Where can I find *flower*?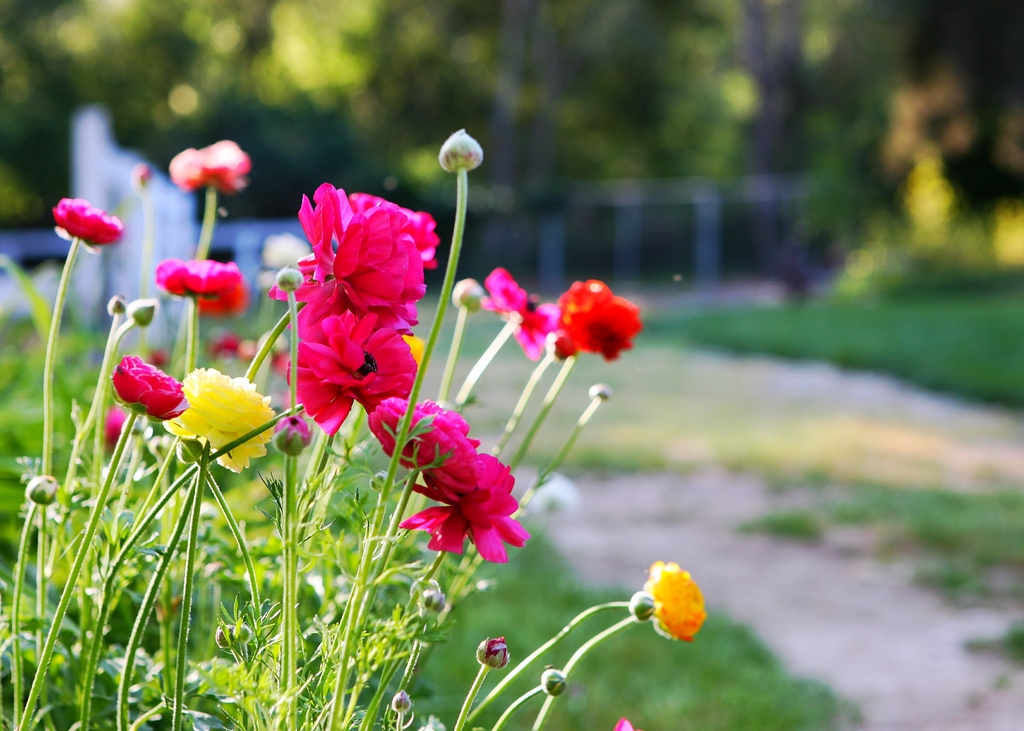
You can find it at {"left": 169, "top": 136, "right": 248, "bottom": 187}.
